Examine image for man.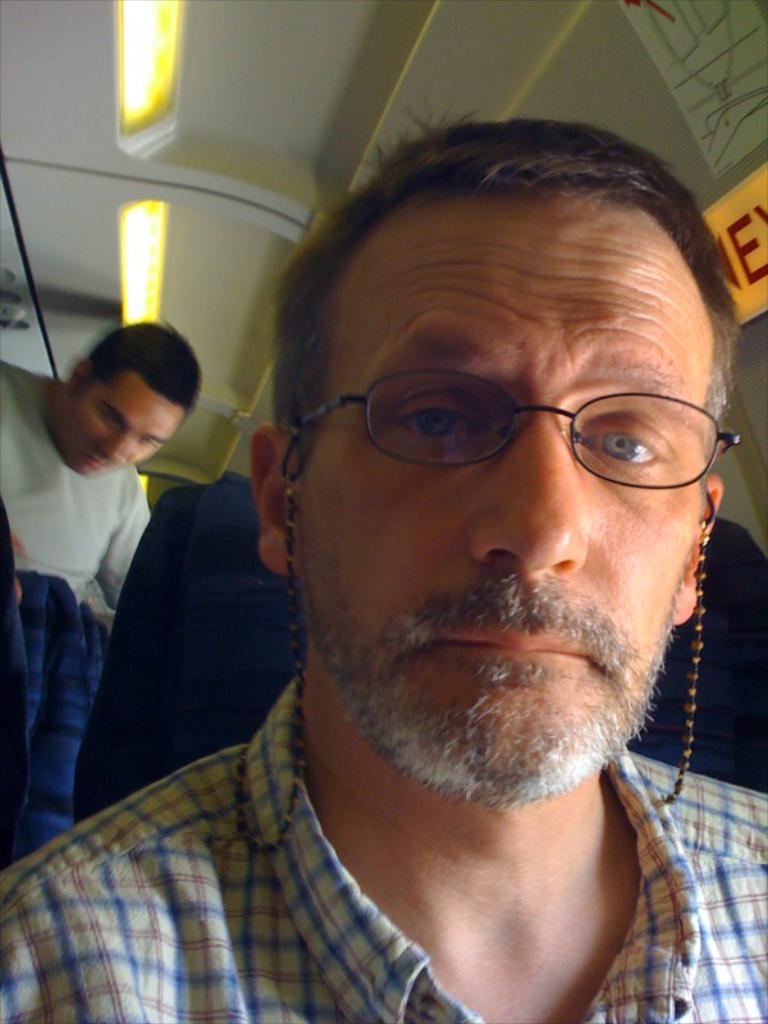
Examination result: (0,102,767,1023).
